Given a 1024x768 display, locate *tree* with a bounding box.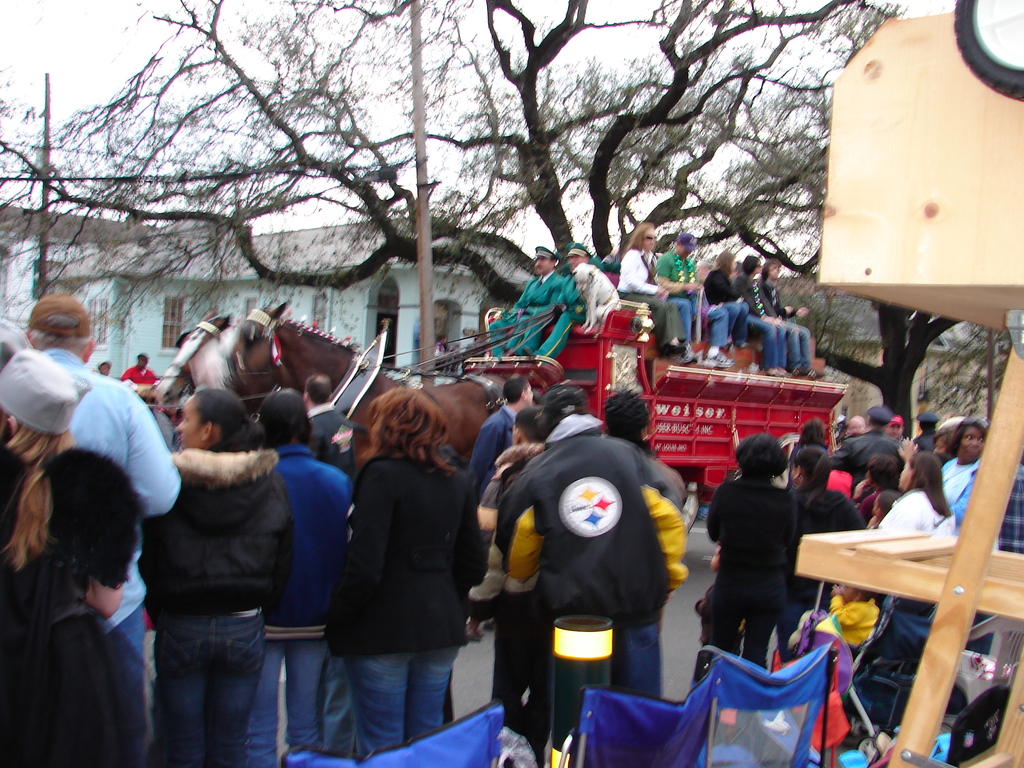
Located: region(913, 322, 1009, 415).
